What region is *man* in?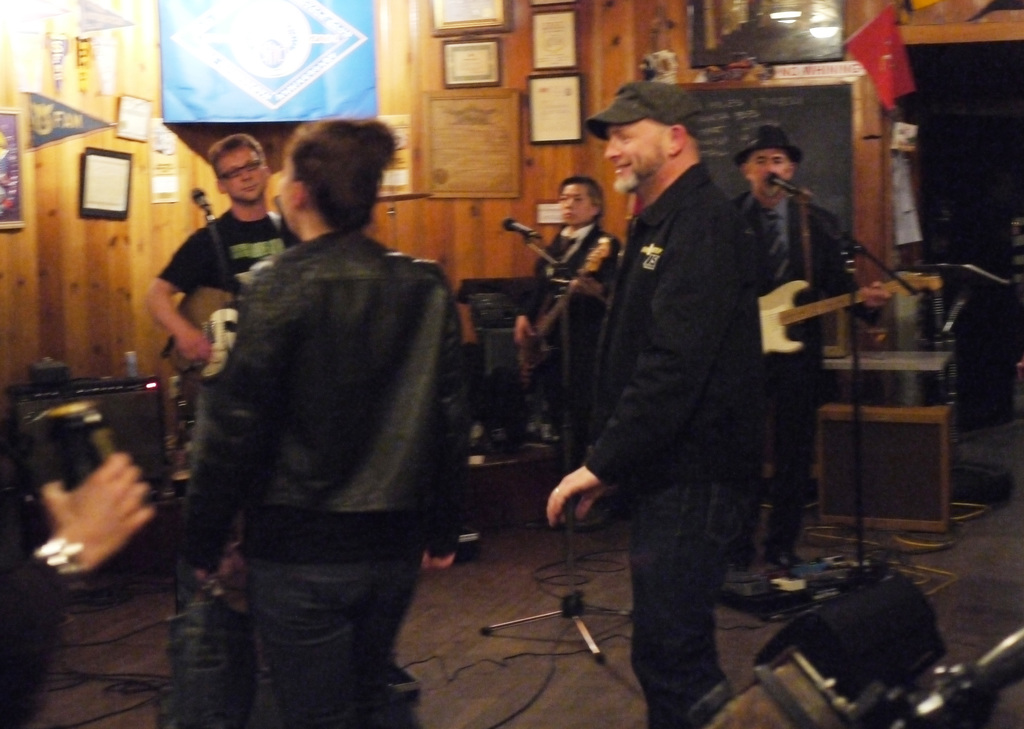
{"left": 0, "top": 448, "right": 157, "bottom": 728}.
